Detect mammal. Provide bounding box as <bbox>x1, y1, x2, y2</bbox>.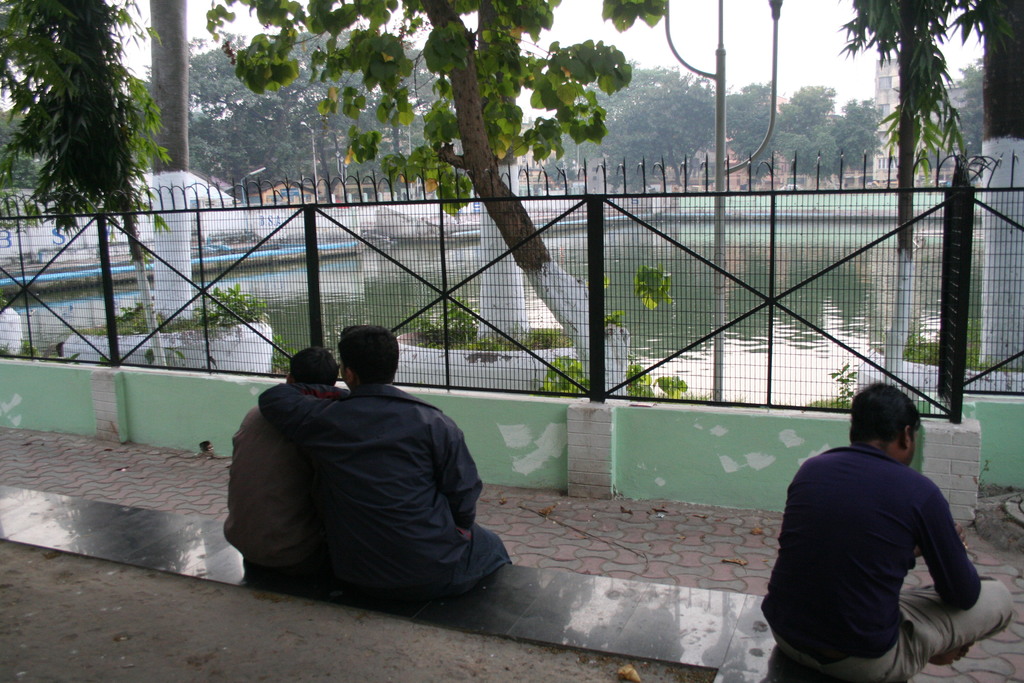
<bbox>223, 344, 335, 565</bbox>.
